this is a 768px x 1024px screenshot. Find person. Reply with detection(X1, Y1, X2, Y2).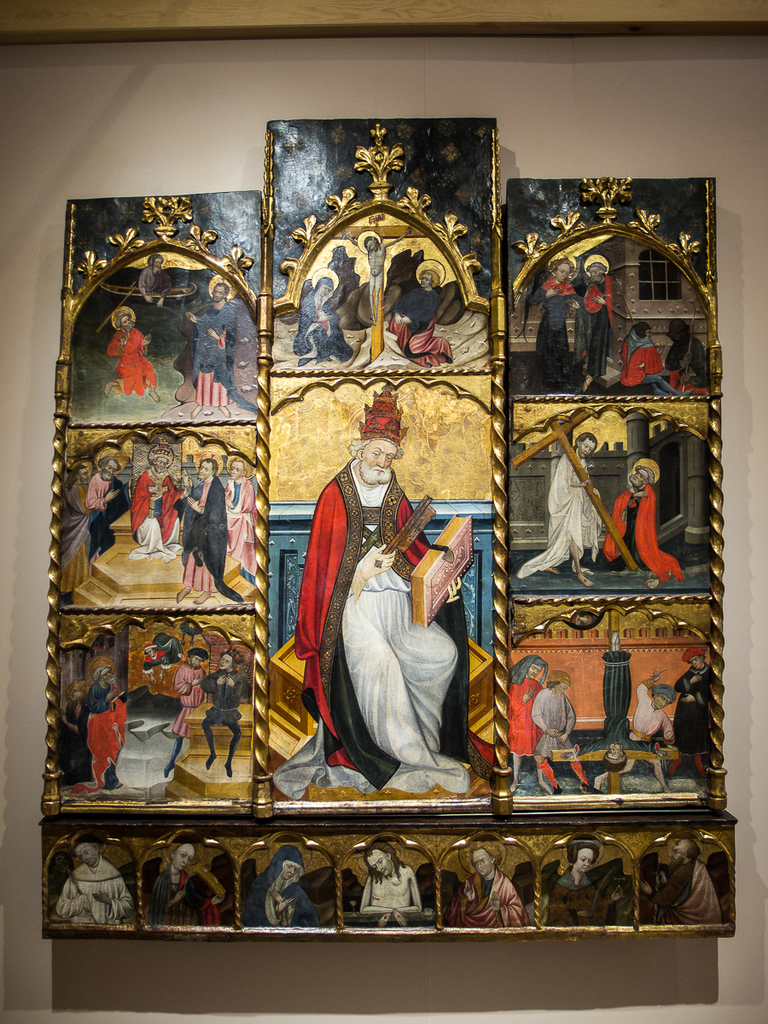
detection(184, 280, 248, 412).
